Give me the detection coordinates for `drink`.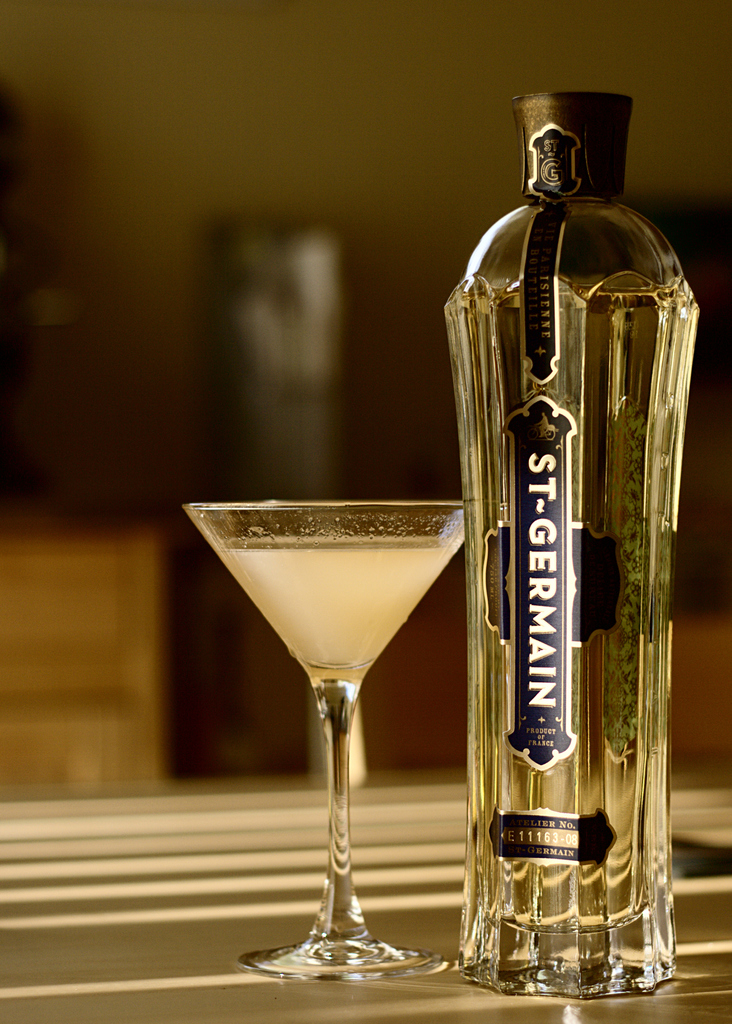
(215, 540, 462, 666).
